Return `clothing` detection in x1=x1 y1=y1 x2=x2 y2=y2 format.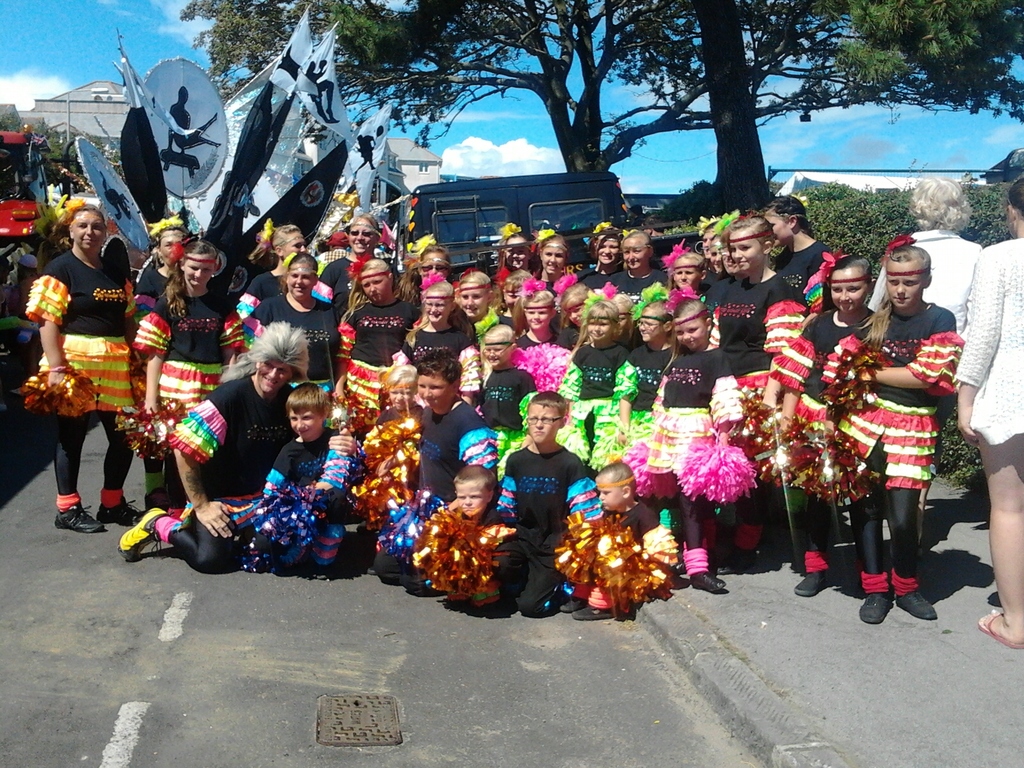
x1=589 y1=342 x2=677 y2=470.
